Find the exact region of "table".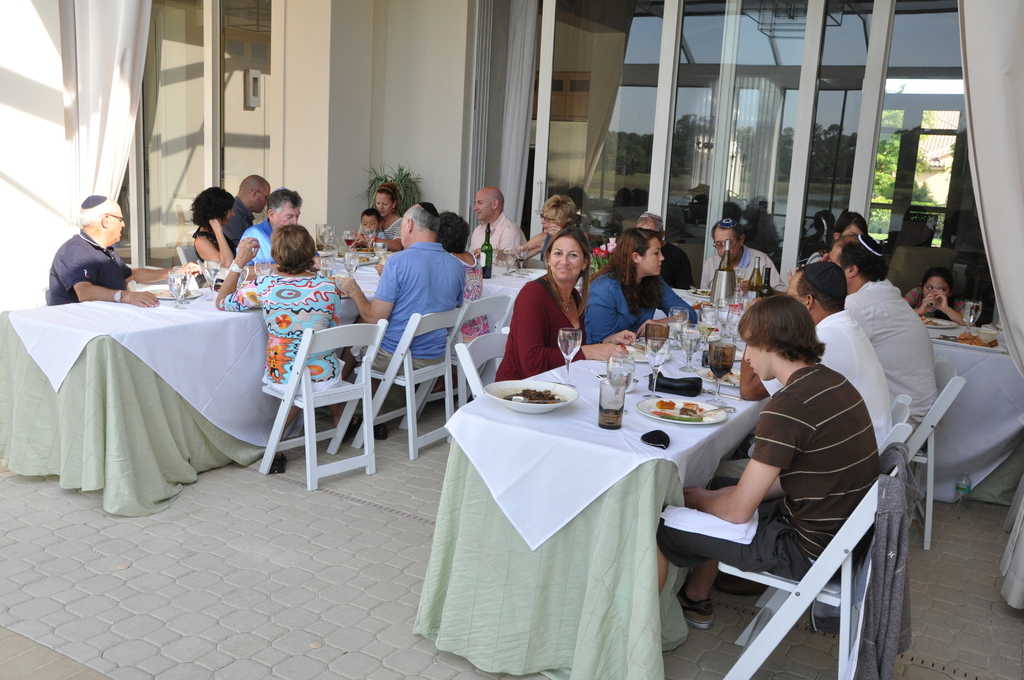
Exact region: select_region(428, 335, 788, 659).
